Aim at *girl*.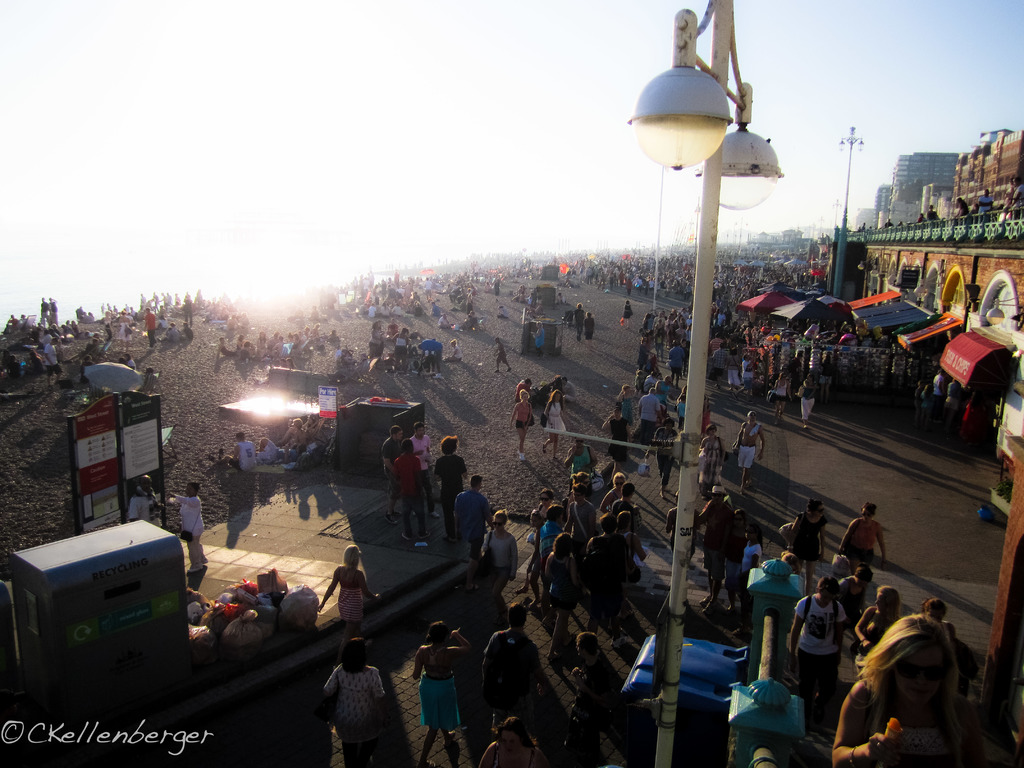
Aimed at x1=724 y1=509 x2=747 y2=612.
